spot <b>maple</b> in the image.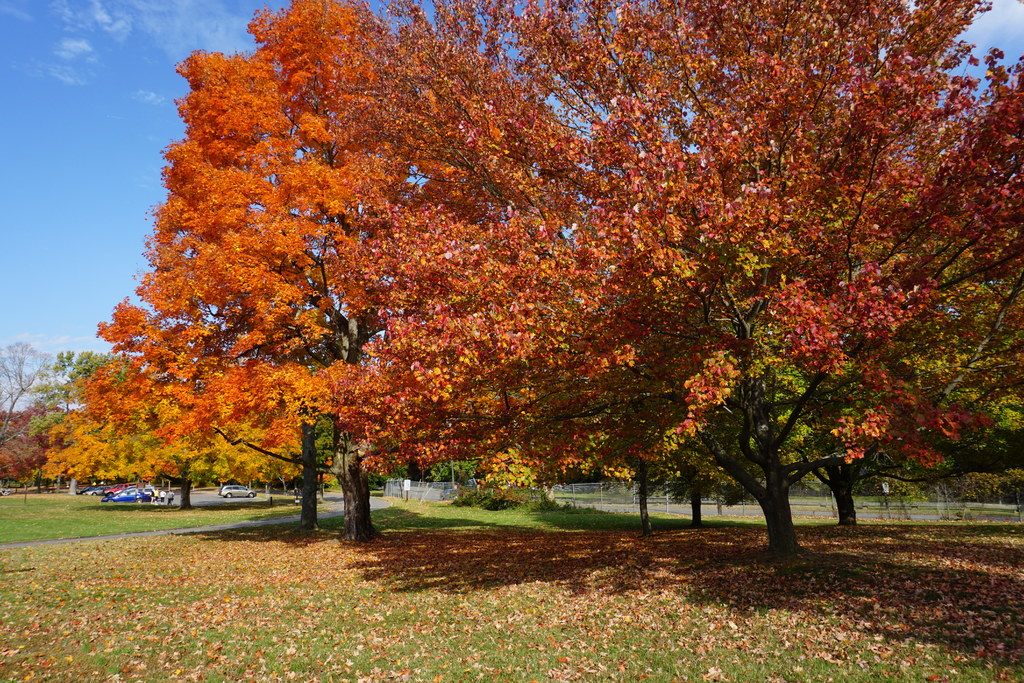
<b>maple</b> found at [44, 293, 227, 507].
